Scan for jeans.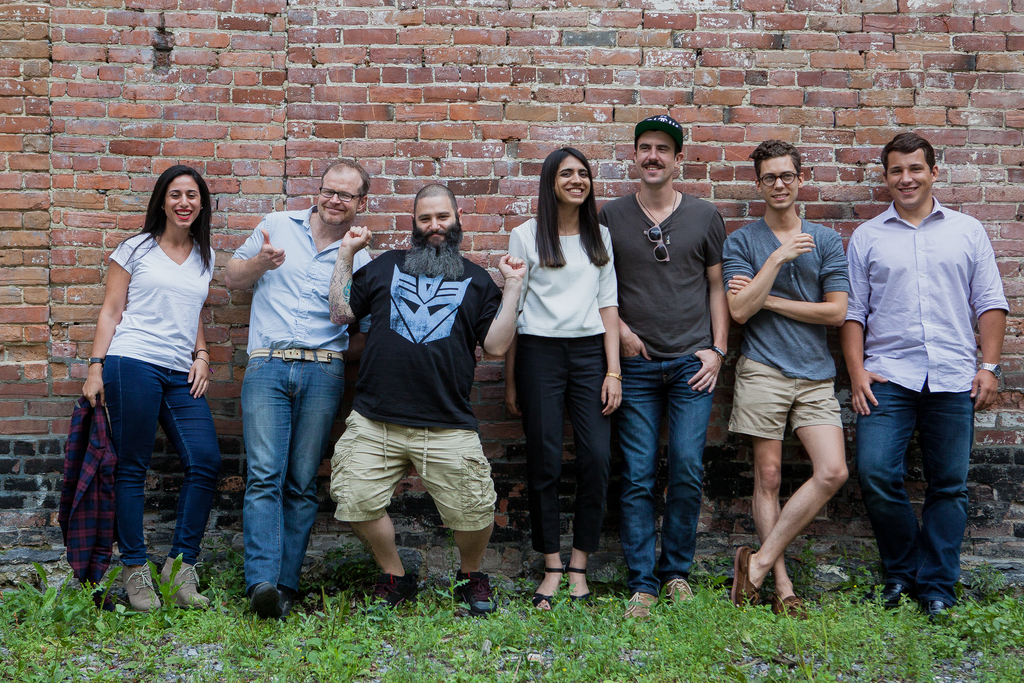
Scan result: 853 398 973 605.
